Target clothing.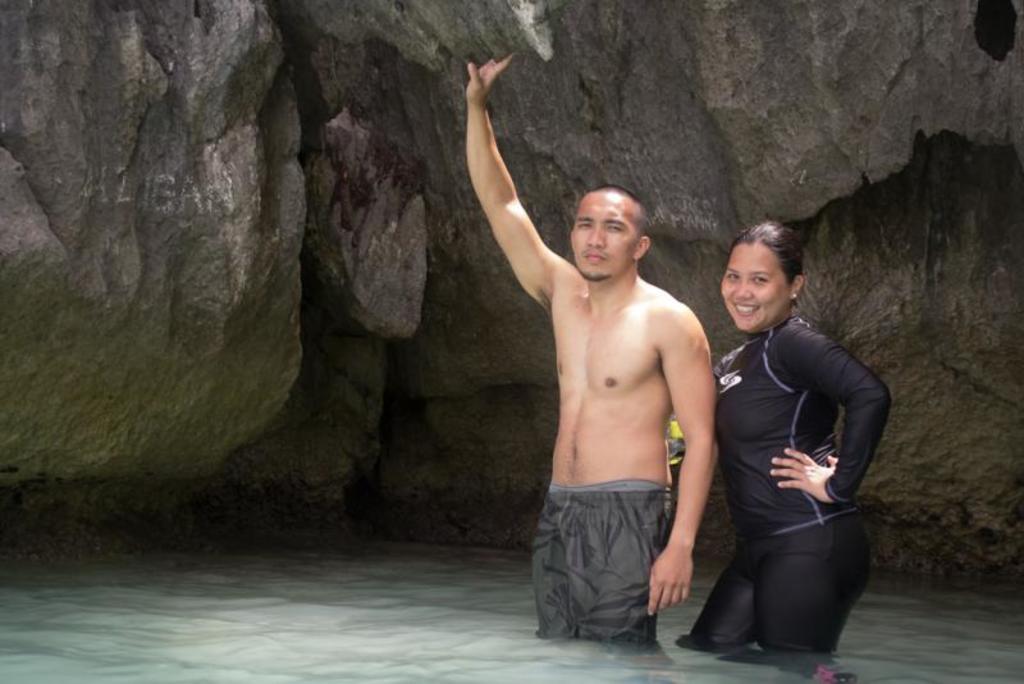
Target region: (left=690, top=240, right=890, bottom=661).
